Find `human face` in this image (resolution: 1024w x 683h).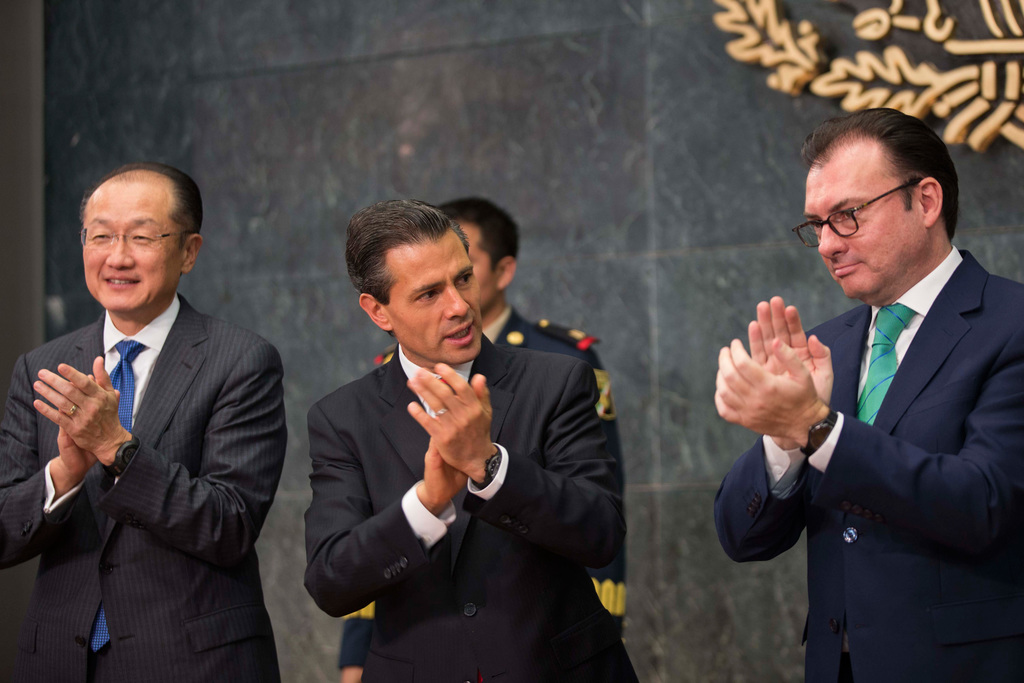
(452, 226, 498, 309).
